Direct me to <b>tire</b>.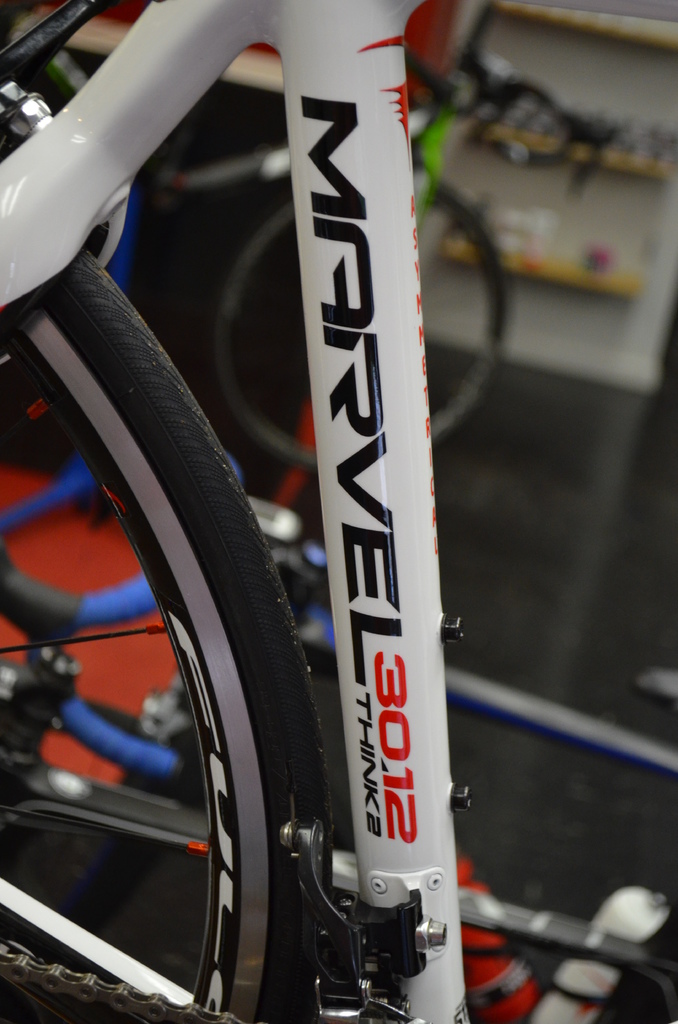
Direction: crop(213, 174, 507, 474).
